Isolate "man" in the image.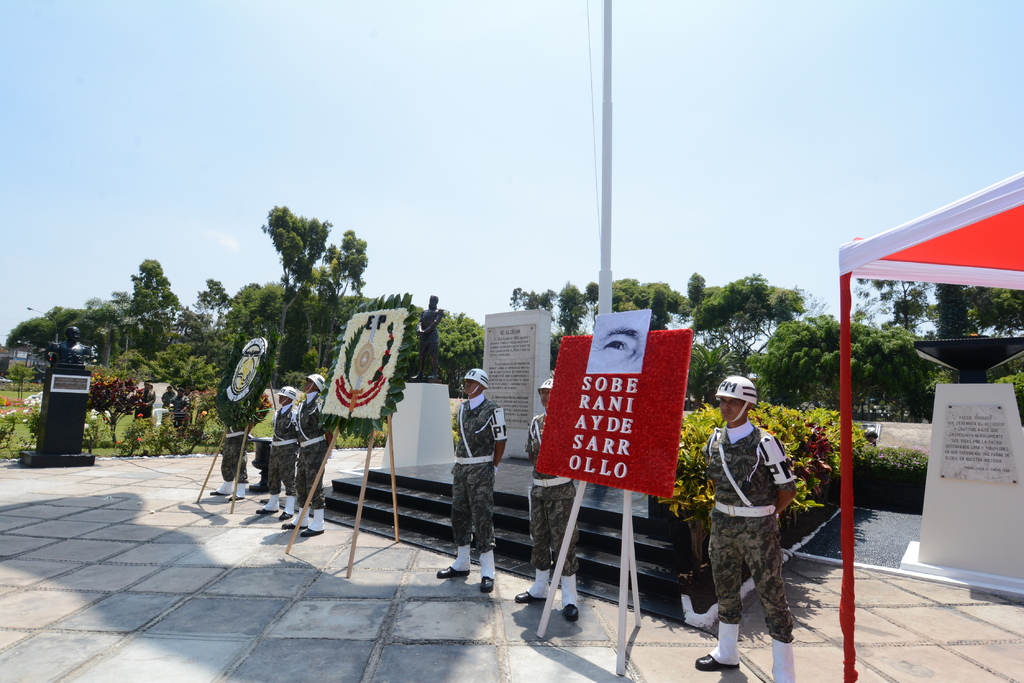
Isolated region: <box>159,383,175,407</box>.
